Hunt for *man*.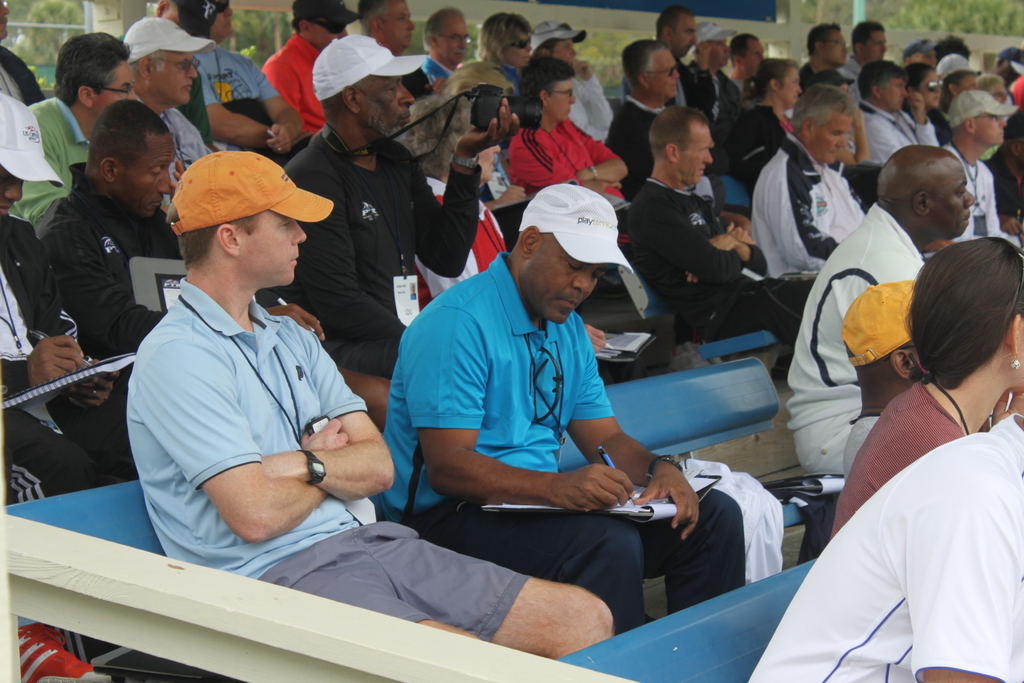
Hunted down at [749, 56, 809, 150].
